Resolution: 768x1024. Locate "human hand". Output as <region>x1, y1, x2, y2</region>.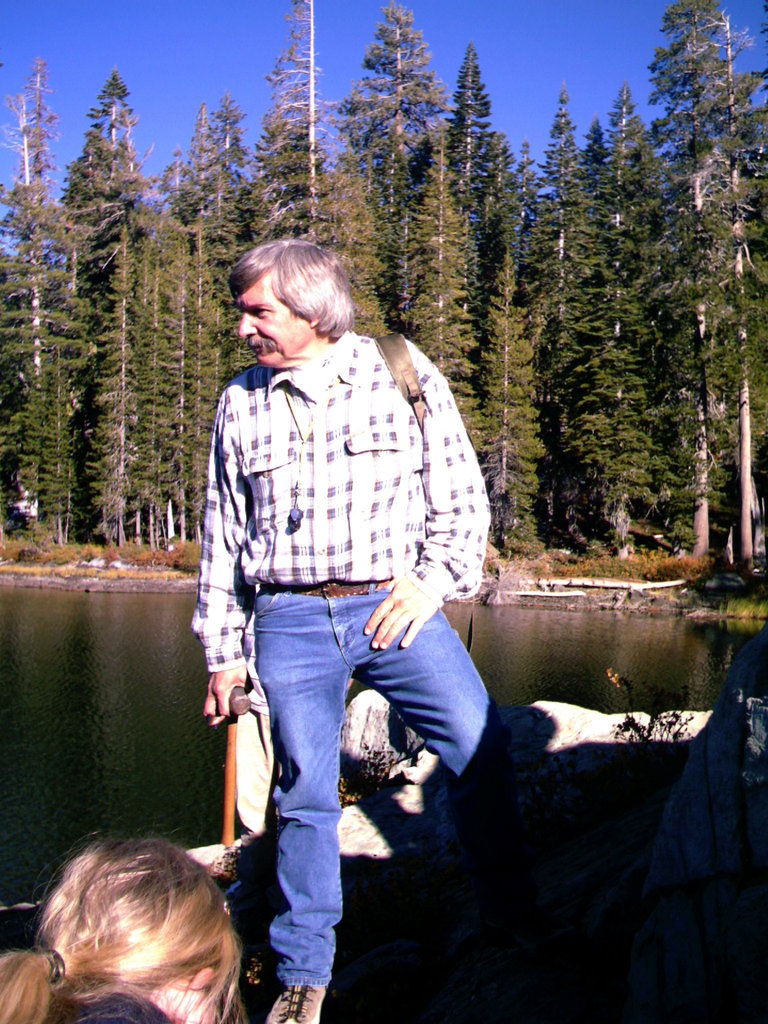
<region>197, 659, 264, 744</region>.
